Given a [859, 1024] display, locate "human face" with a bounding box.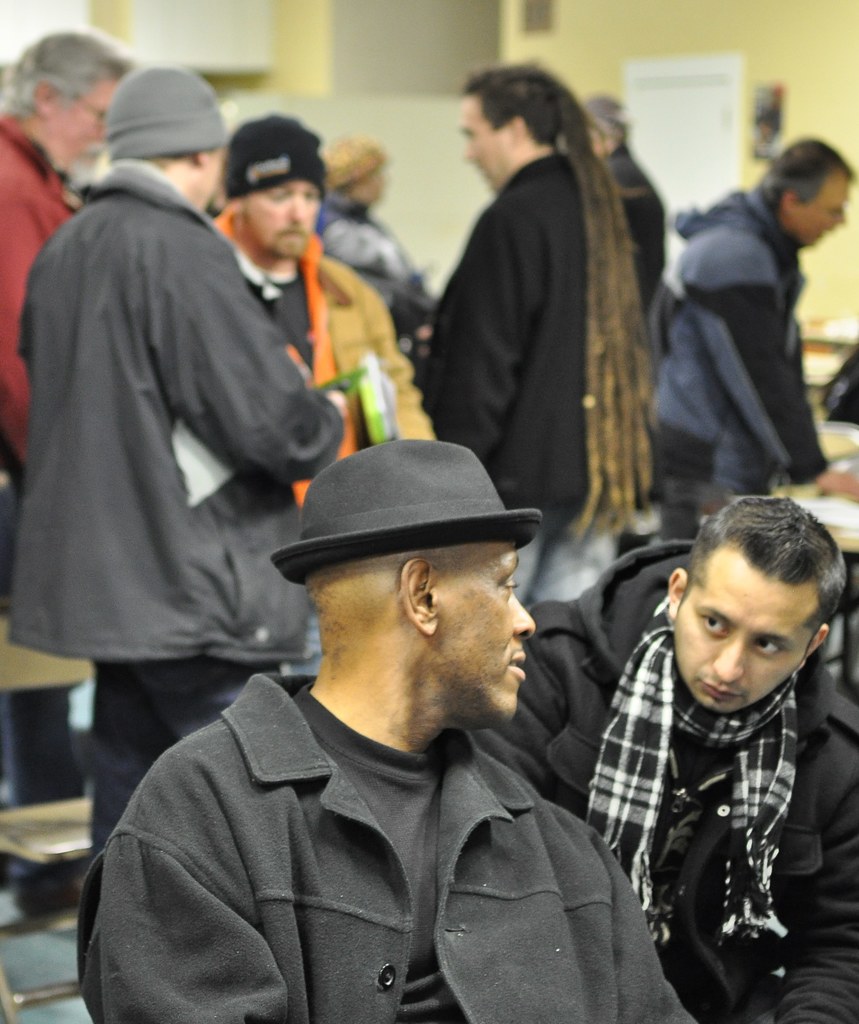
Located: <box>241,176,321,262</box>.
